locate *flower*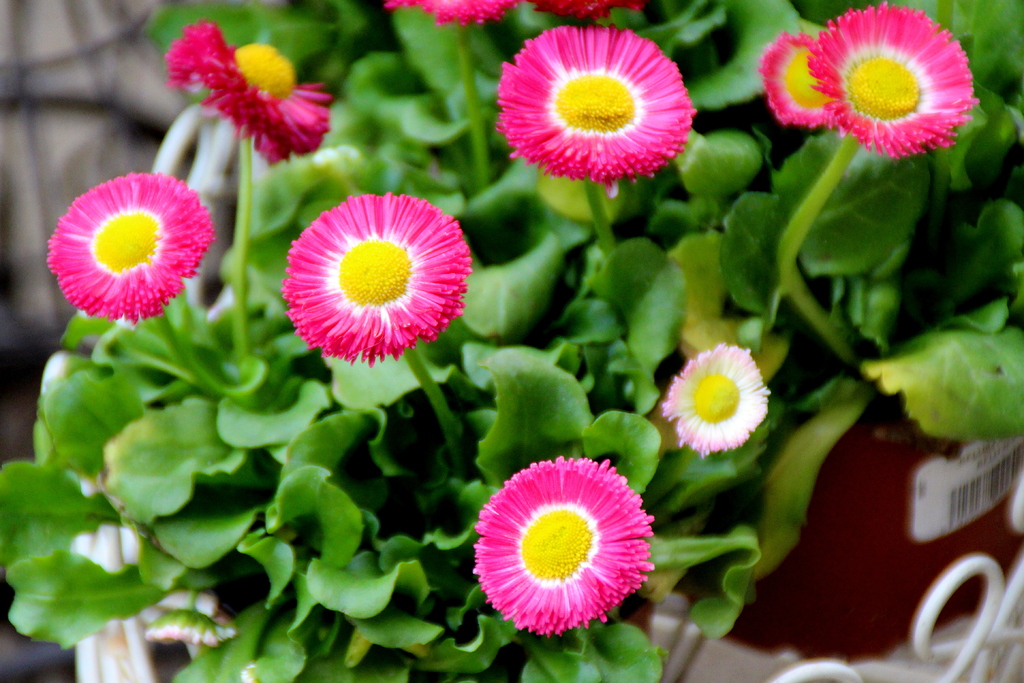
detection(806, 2, 980, 160)
